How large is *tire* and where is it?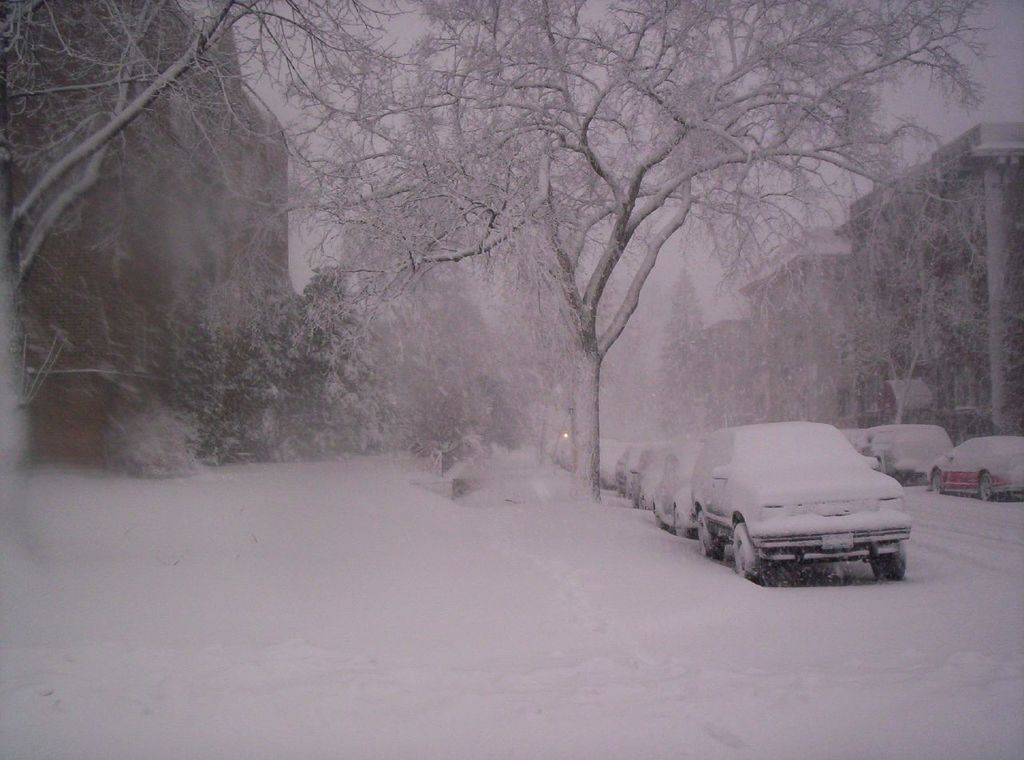
Bounding box: x1=655, y1=496, x2=669, y2=533.
